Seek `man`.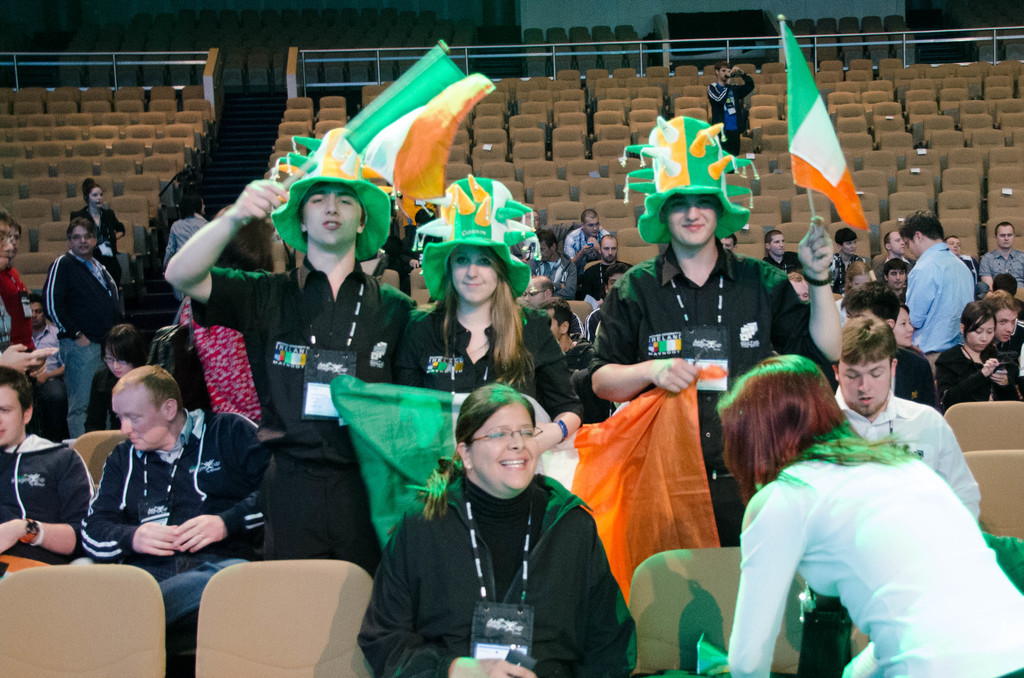
left=977, top=221, right=1023, bottom=302.
